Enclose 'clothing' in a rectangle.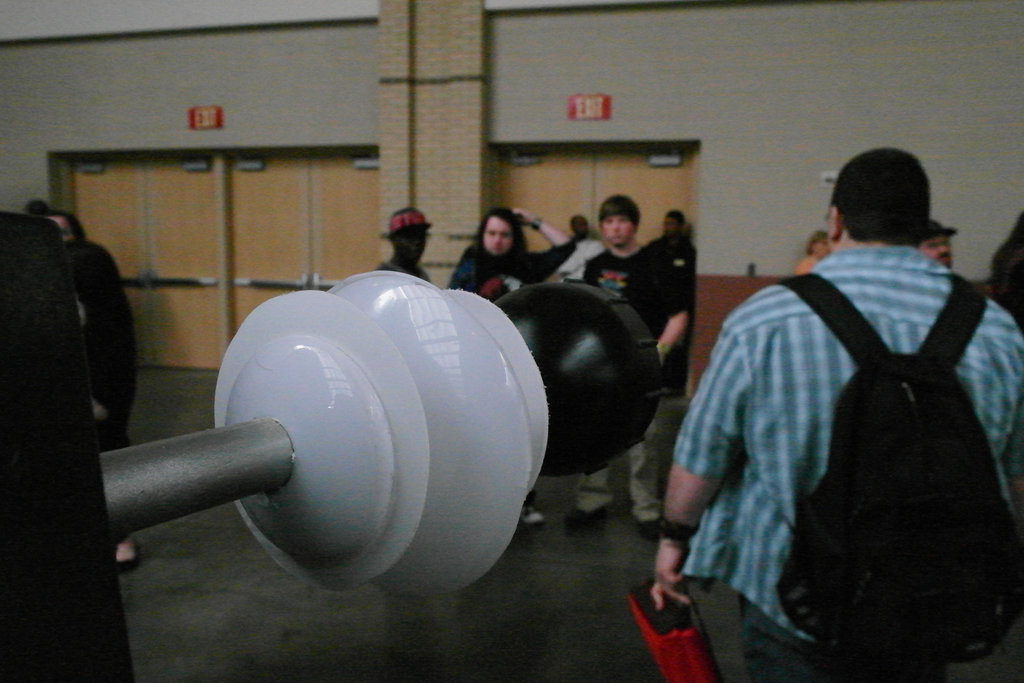
<box>576,250,660,522</box>.
